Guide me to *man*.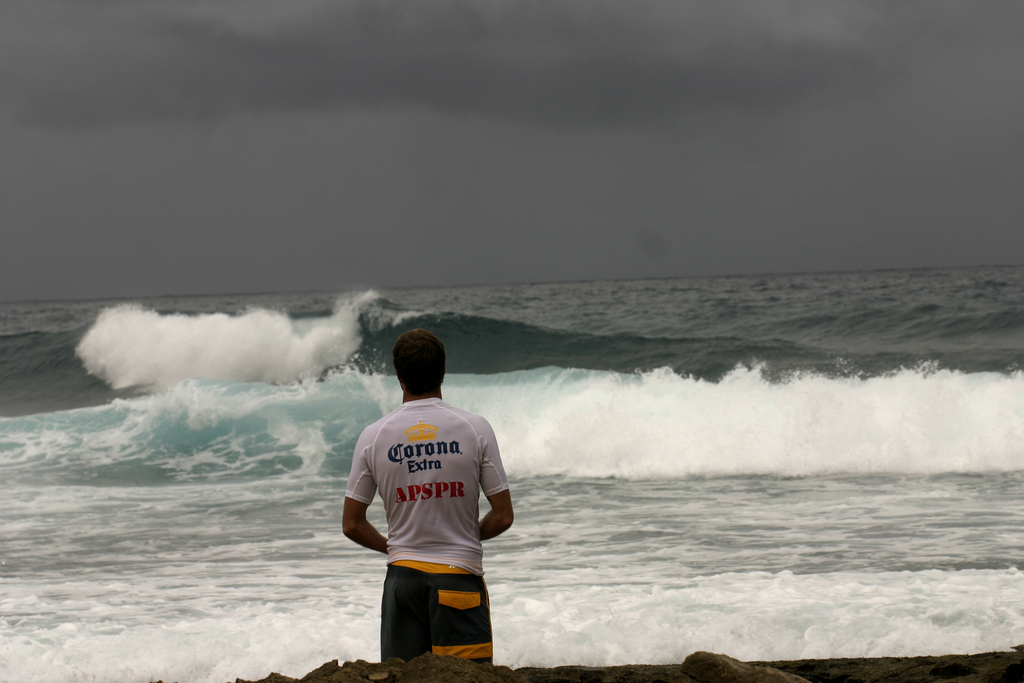
Guidance: Rect(342, 328, 517, 661).
